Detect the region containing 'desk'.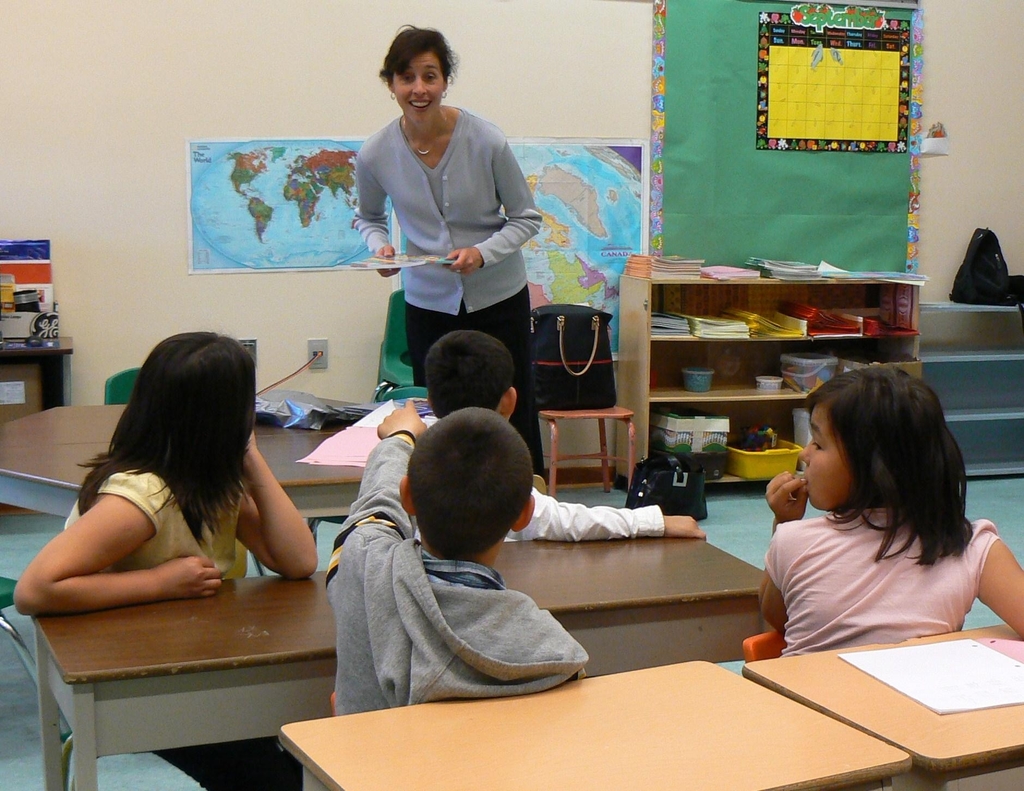
(262,557,1023,779).
